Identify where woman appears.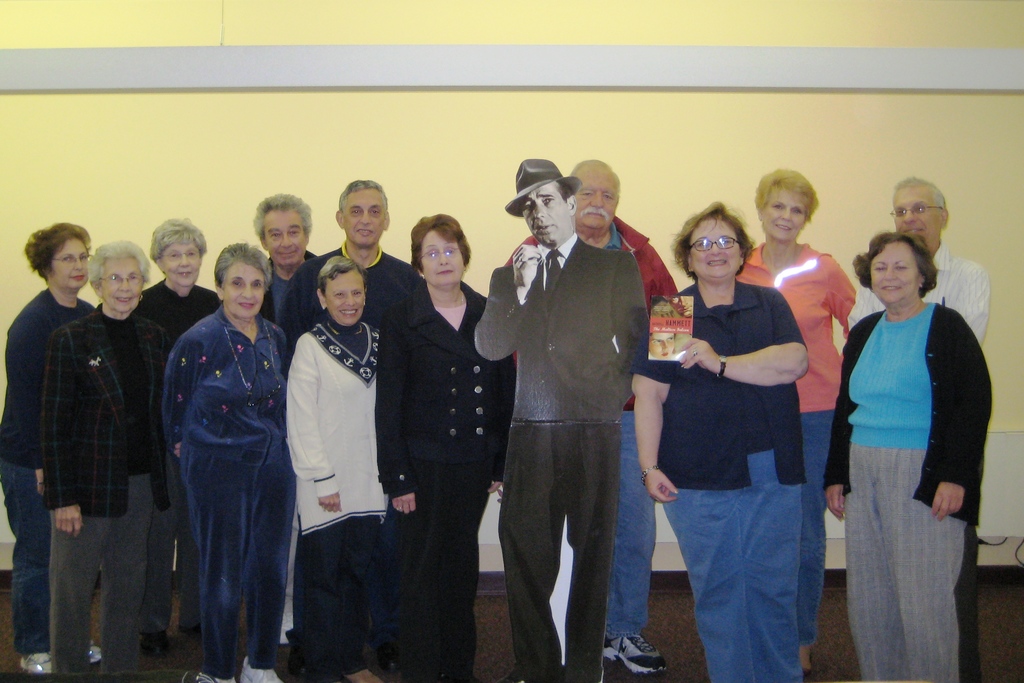
Appears at region(376, 211, 513, 682).
